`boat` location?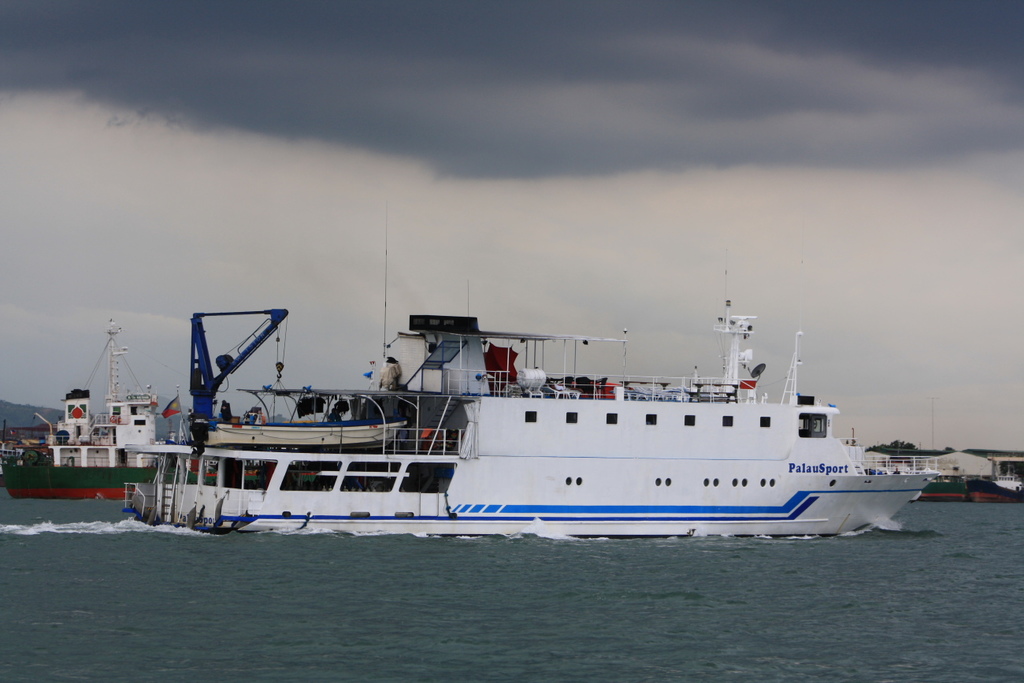
[left=966, top=471, right=1023, bottom=505]
